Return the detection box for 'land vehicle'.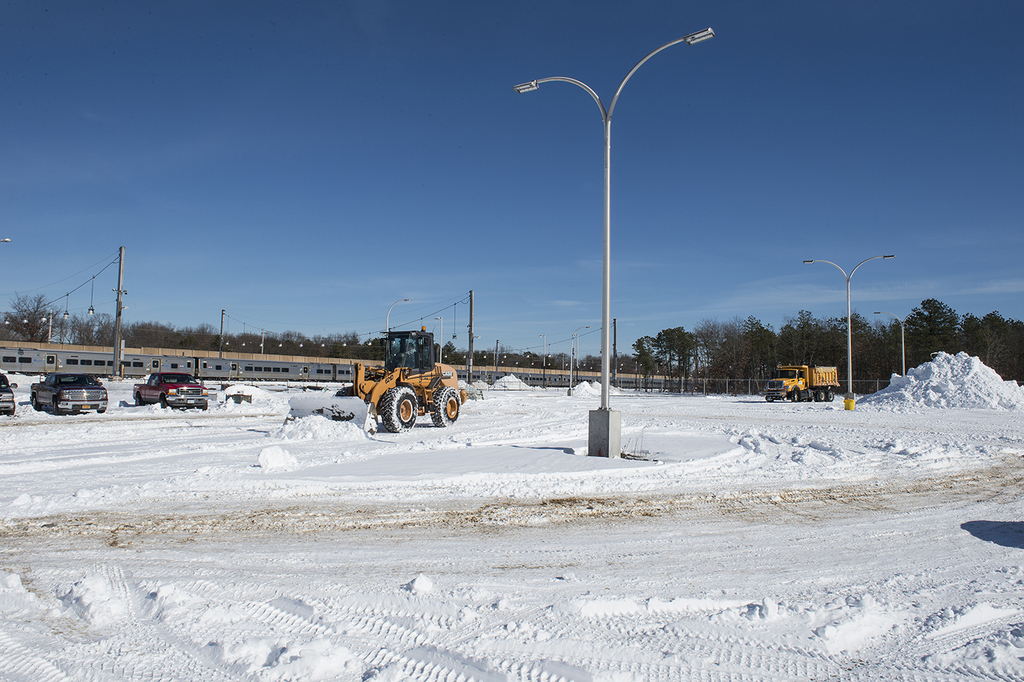
bbox=(334, 333, 473, 438).
